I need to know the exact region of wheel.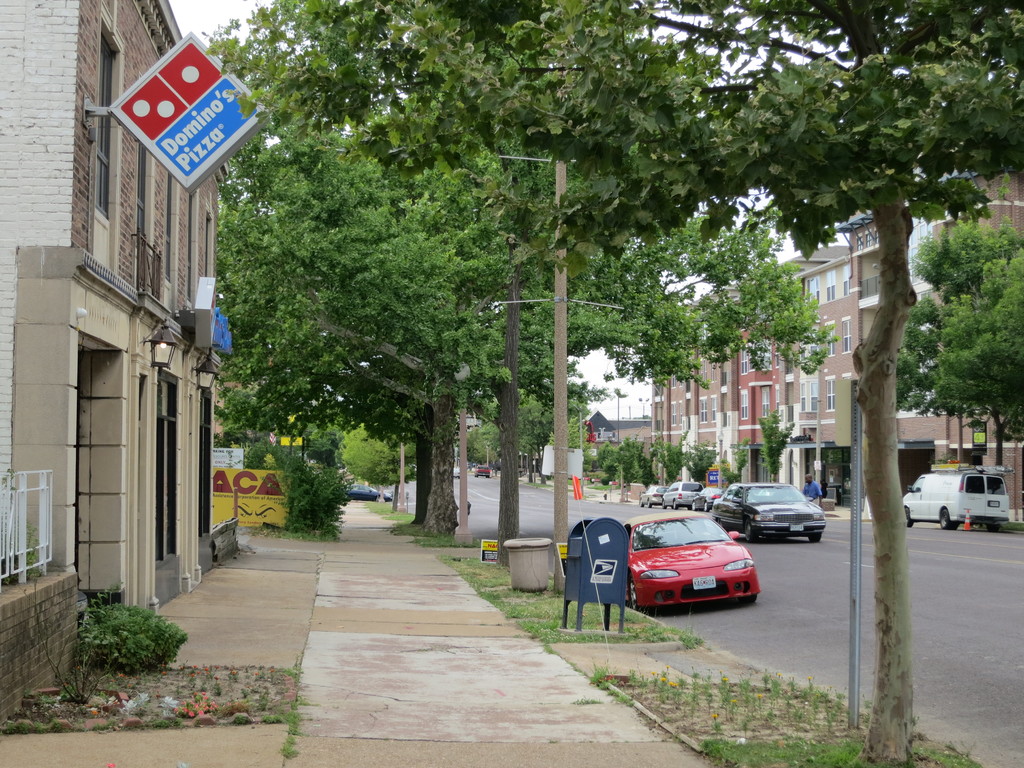
Region: (left=703, top=502, right=708, bottom=512).
